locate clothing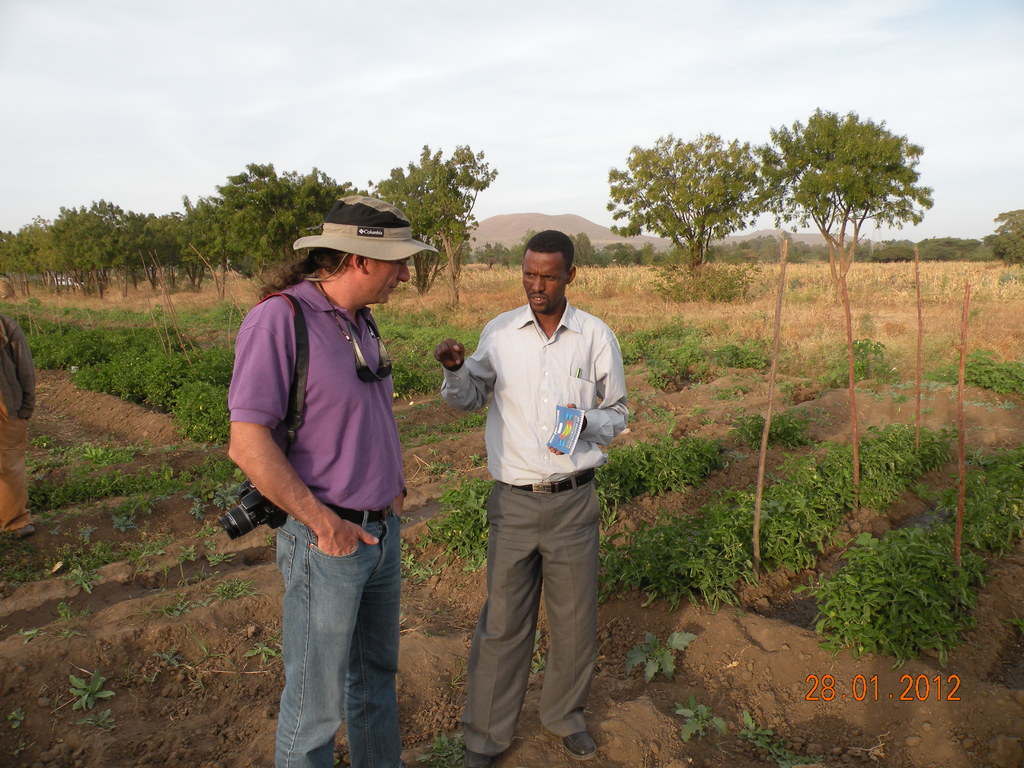
222, 273, 414, 767
